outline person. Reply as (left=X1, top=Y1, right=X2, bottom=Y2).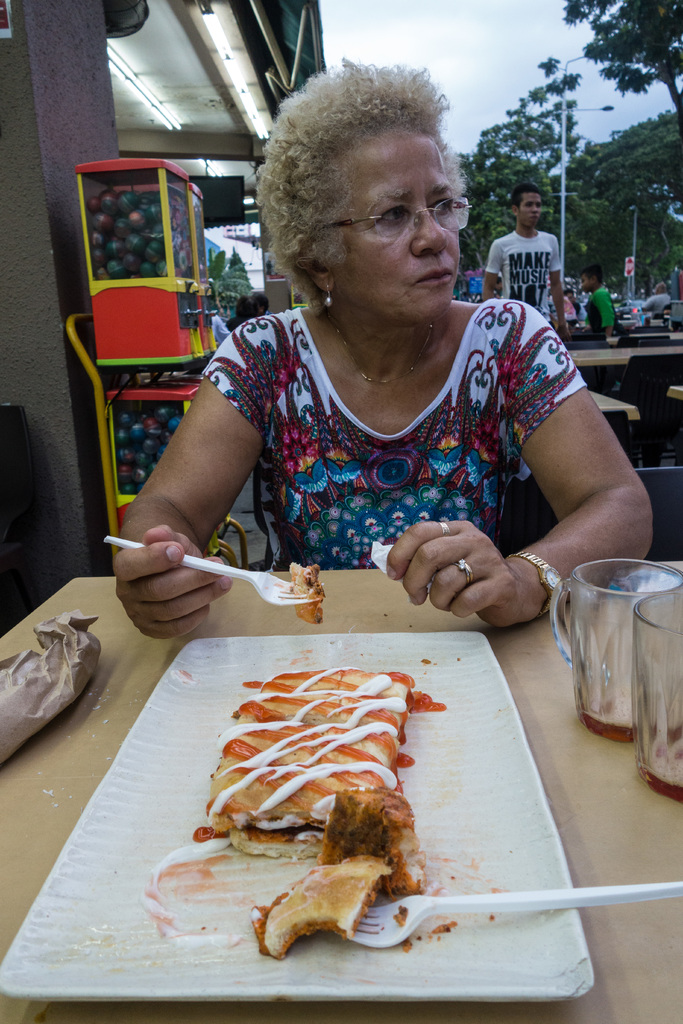
(left=475, top=178, right=563, bottom=333).
